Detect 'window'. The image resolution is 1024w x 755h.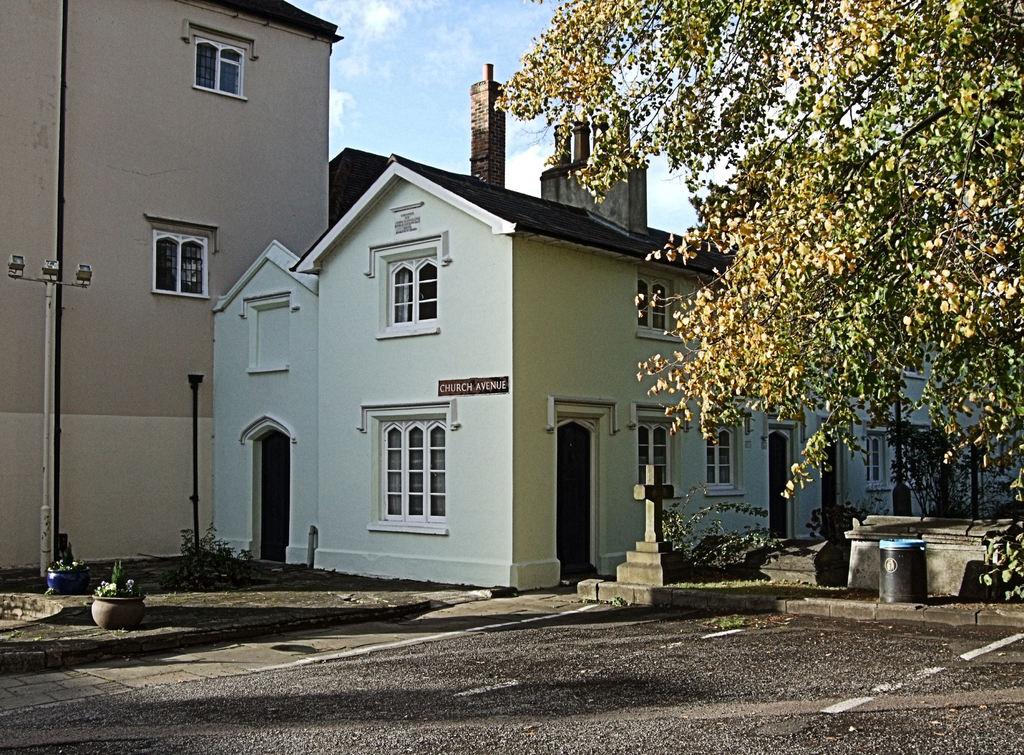
[365,405,444,525].
